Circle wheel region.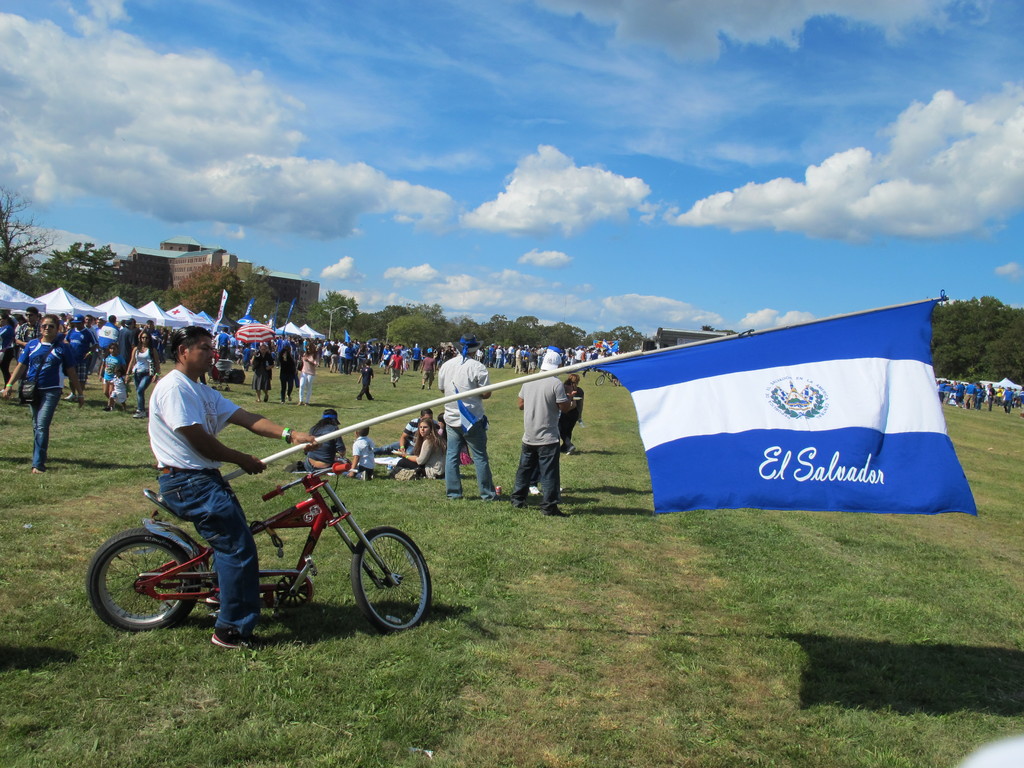
Region: {"x1": 362, "y1": 526, "x2": 431, "y2": 628}.
